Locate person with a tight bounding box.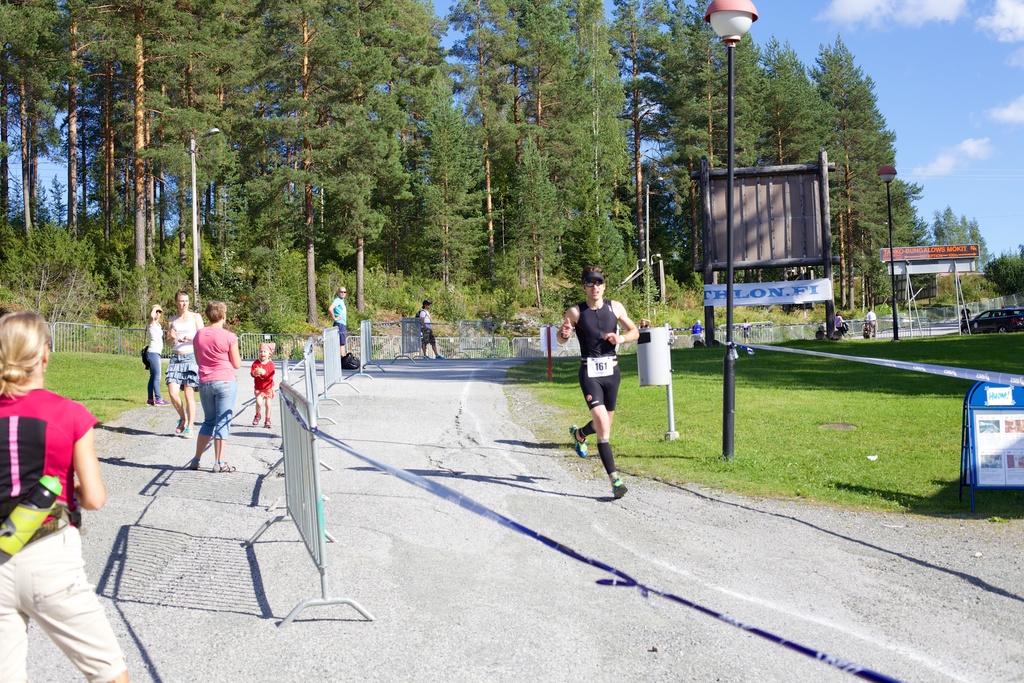
(x1=418, y1=301, x2=445, y2=356).
